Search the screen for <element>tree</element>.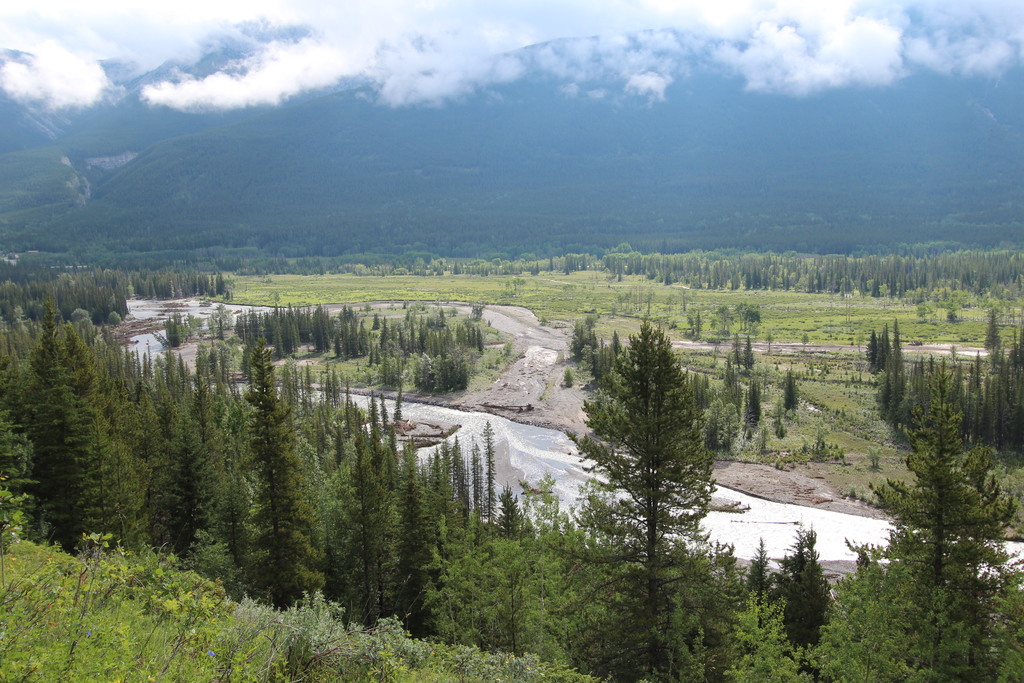
Found at BBox(861, 334, 873, 372).
